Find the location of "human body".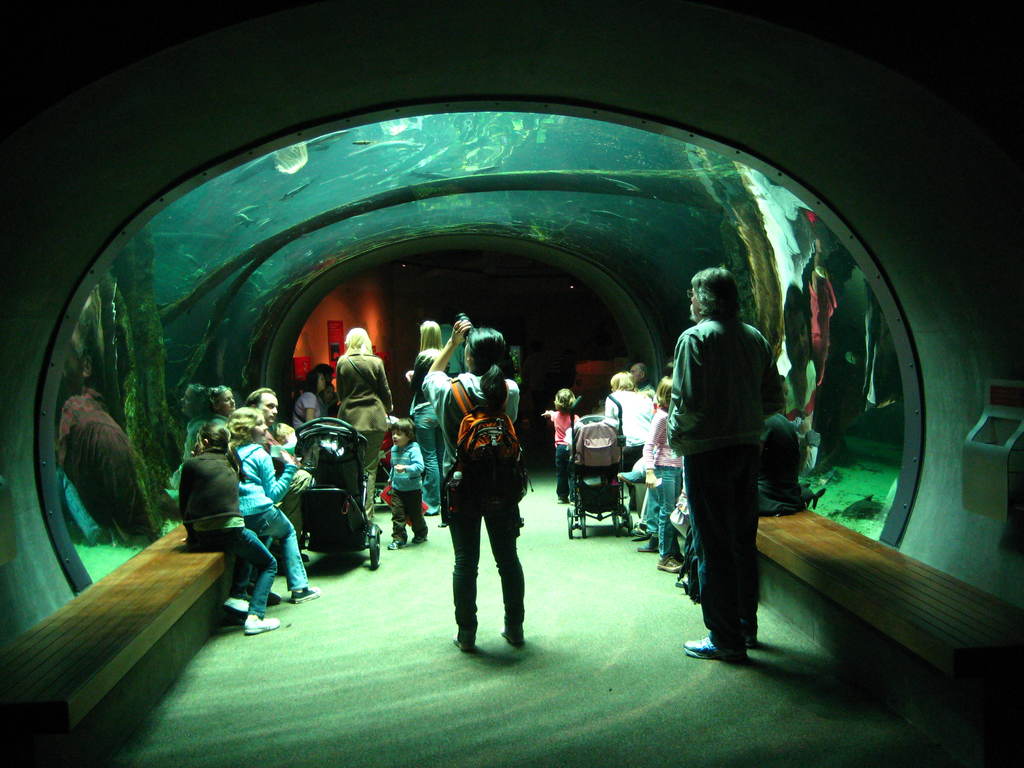
Location: (left=403, top=317, right=448, bottom=517).
